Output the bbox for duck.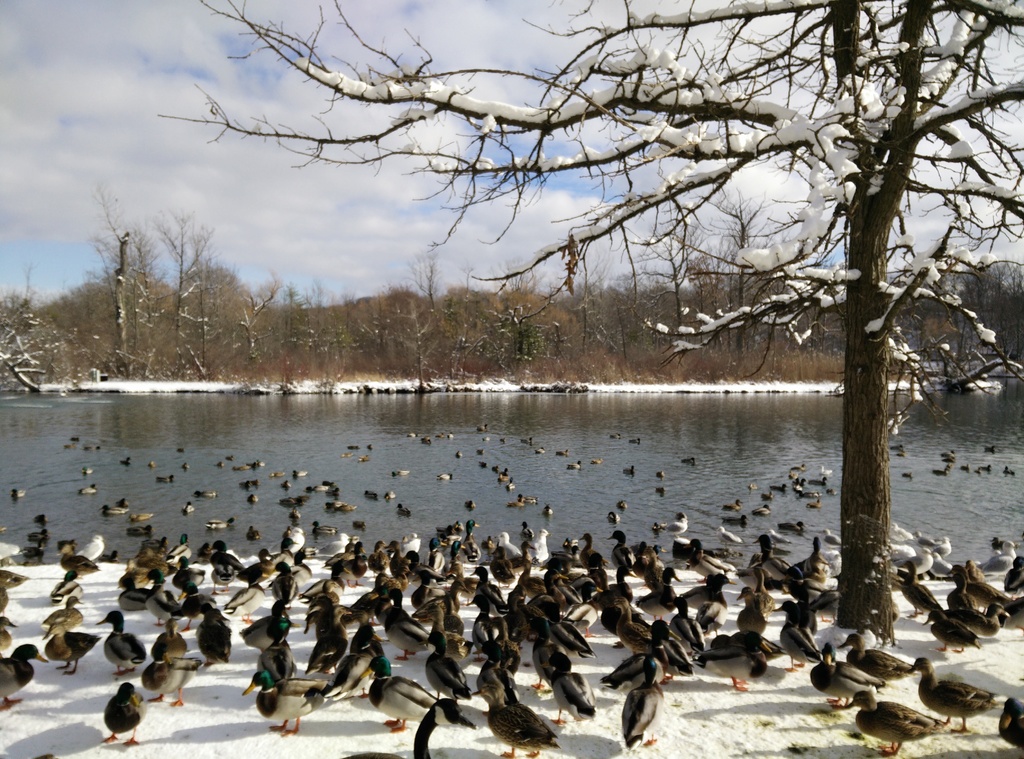
<box>477,420,493,435</box>.
